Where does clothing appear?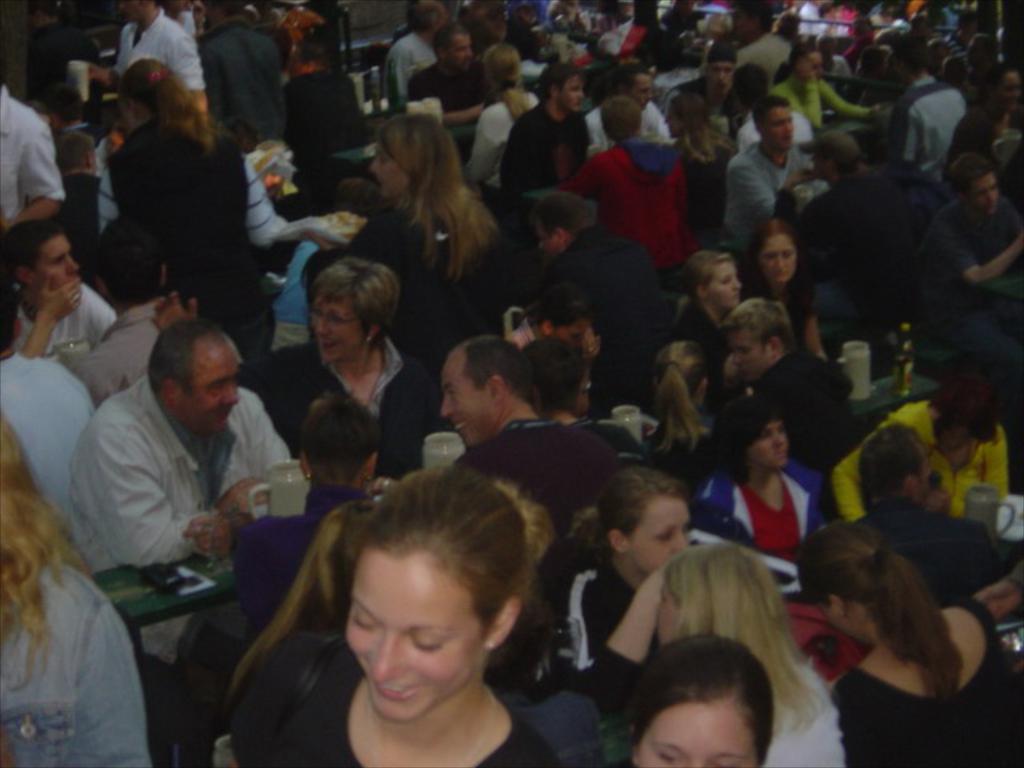
Appears at [0,90,66,216].
